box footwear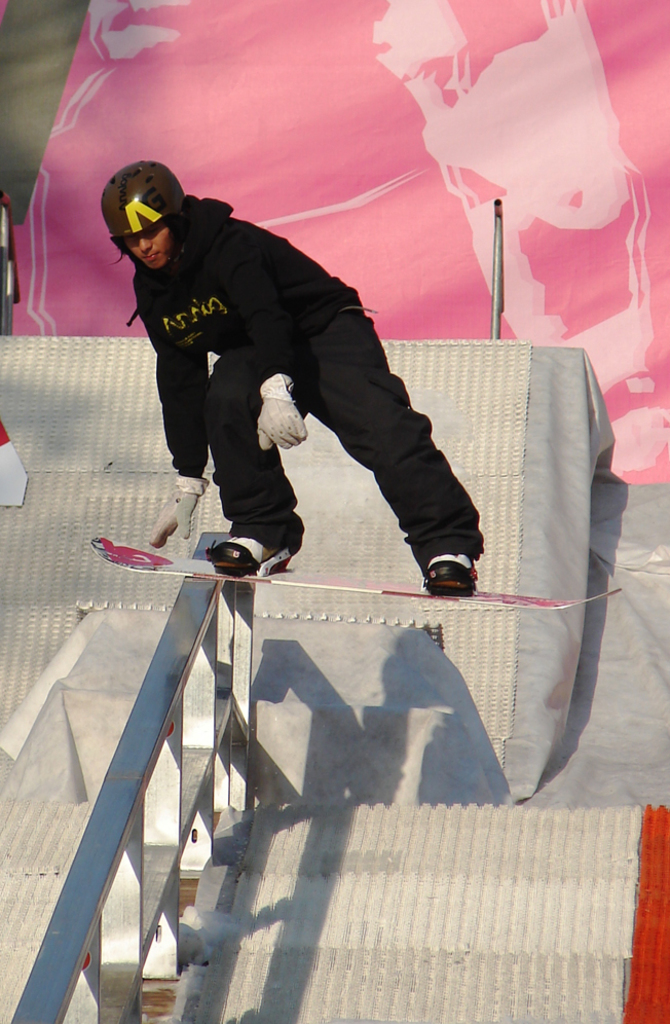
<region>417, 559, 476, 601</region>
